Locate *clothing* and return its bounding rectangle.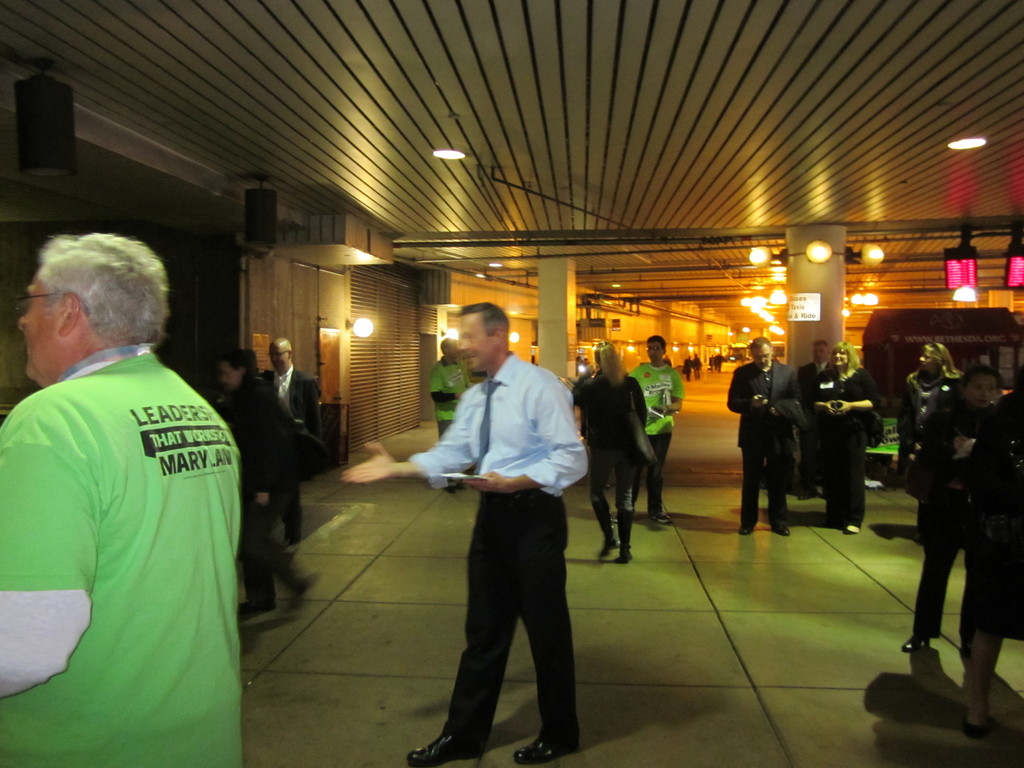
[259,360,325,539].
